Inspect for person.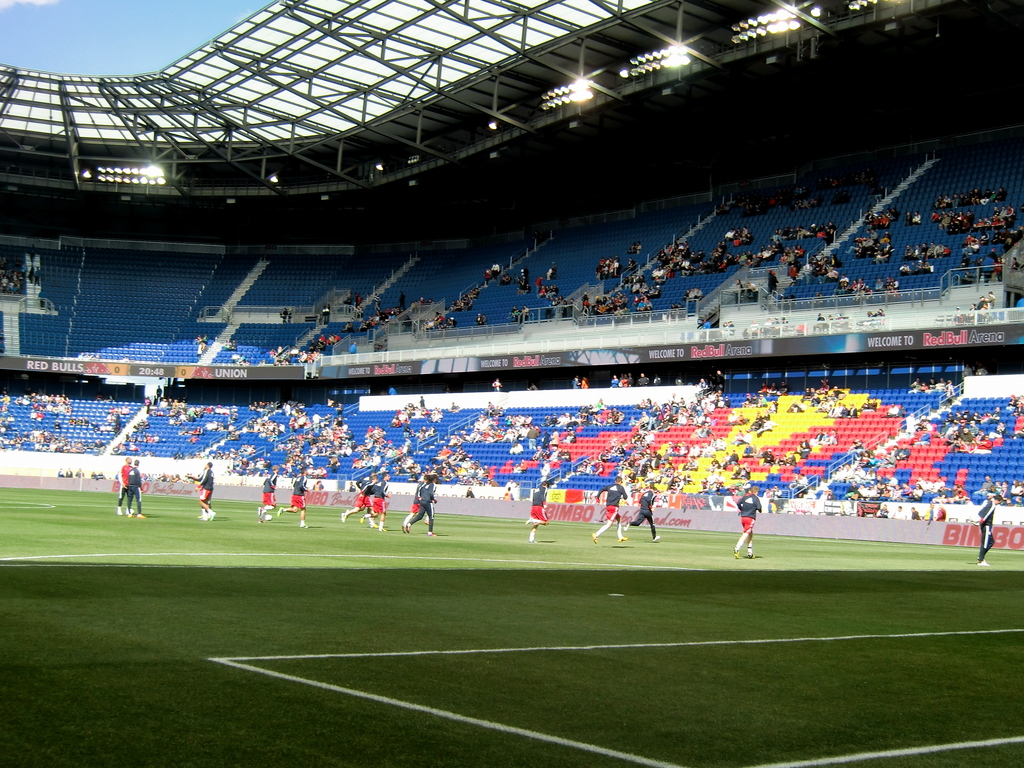
Inspection: bbox=(114, 455, 134, 513).
